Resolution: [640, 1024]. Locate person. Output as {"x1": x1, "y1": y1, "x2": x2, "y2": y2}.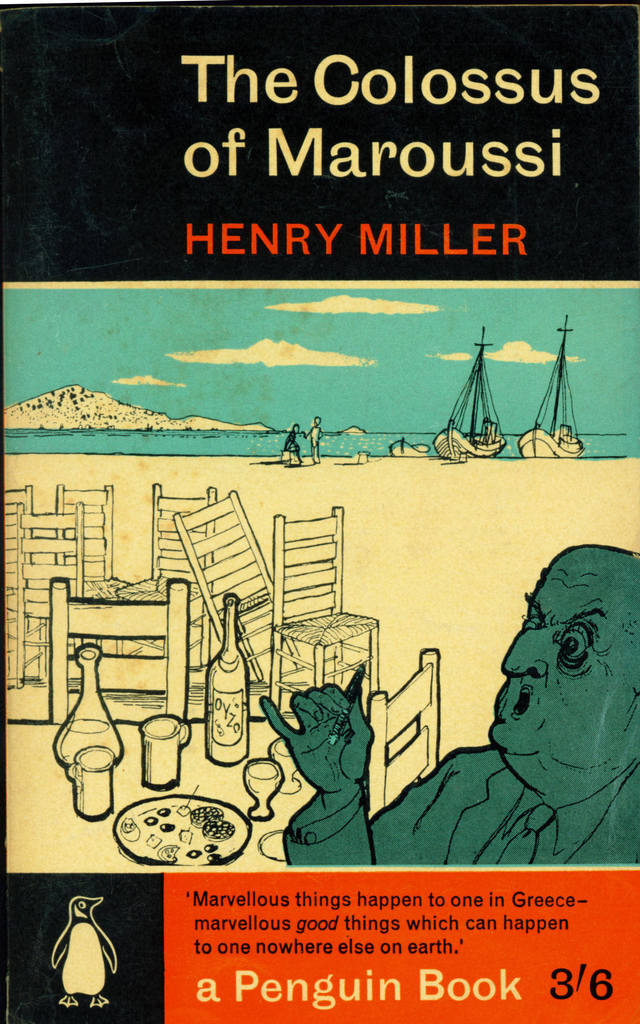
{"x1": 285, "y1": 420, "x2": 306, "y2": 466}.
